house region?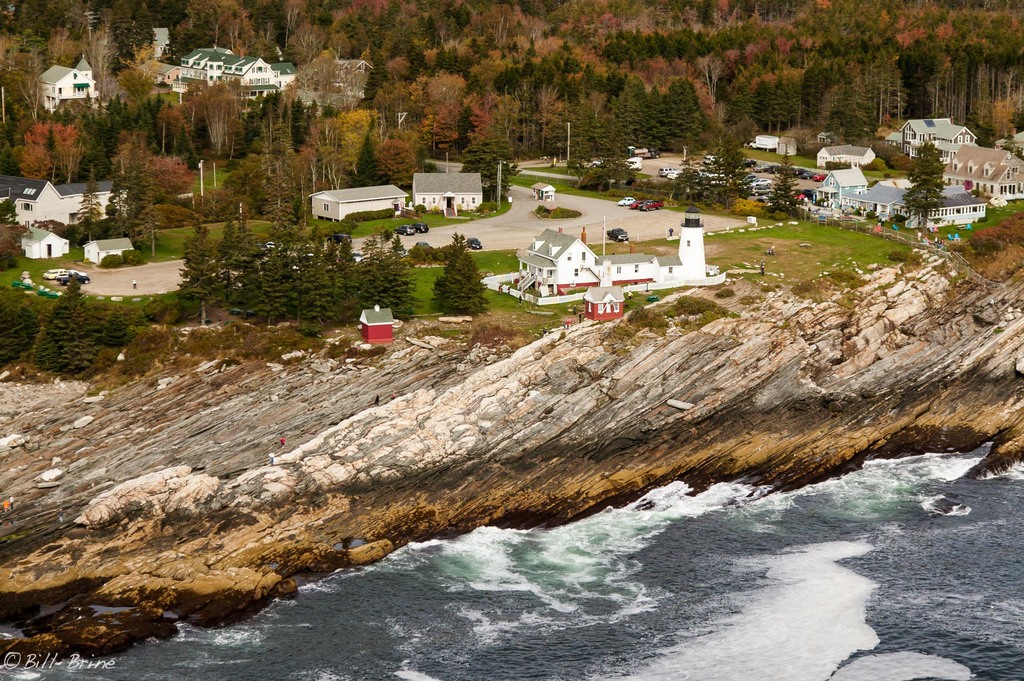
339,61,371,72
